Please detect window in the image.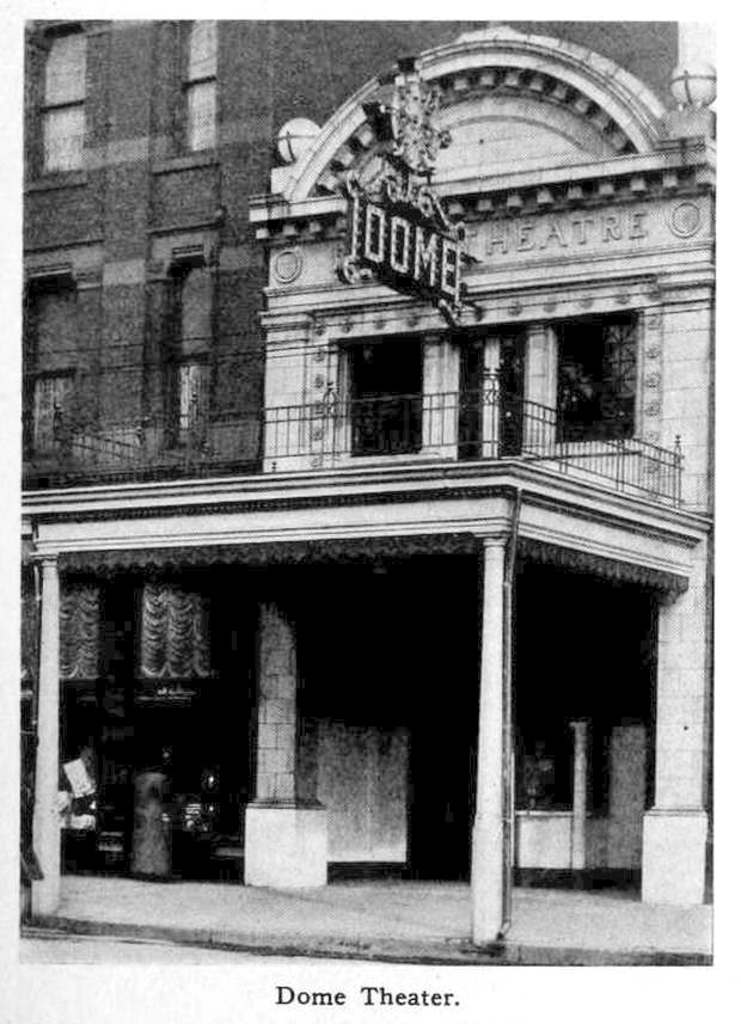
box(528, 269, 661, 452).
